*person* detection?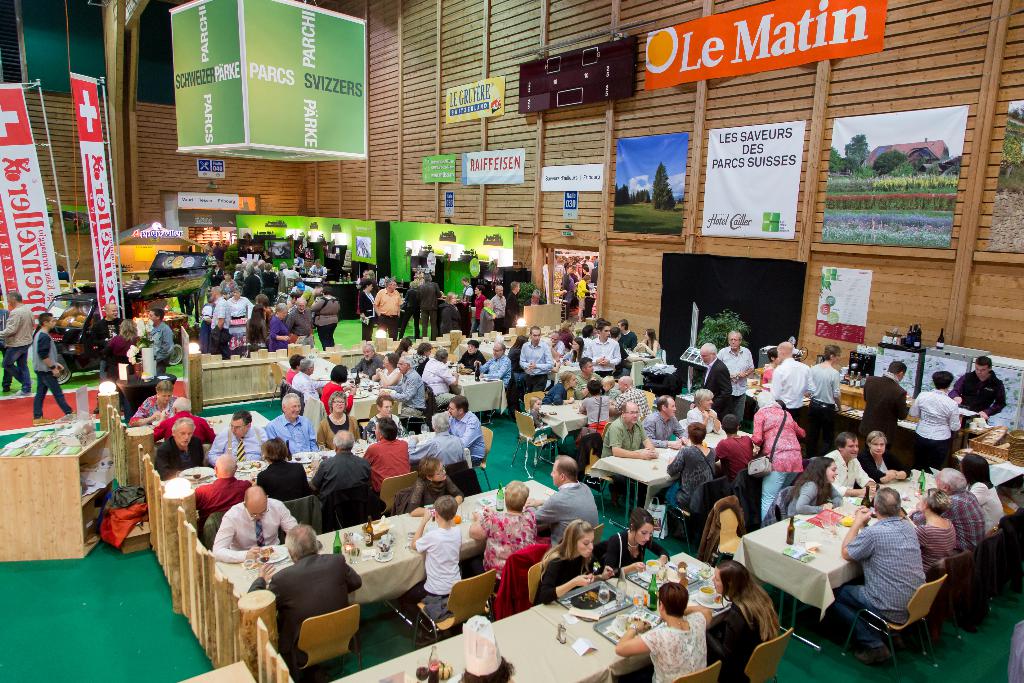
{"x1": 768, "y1": 457, "x2": 831, "y2": 517}
